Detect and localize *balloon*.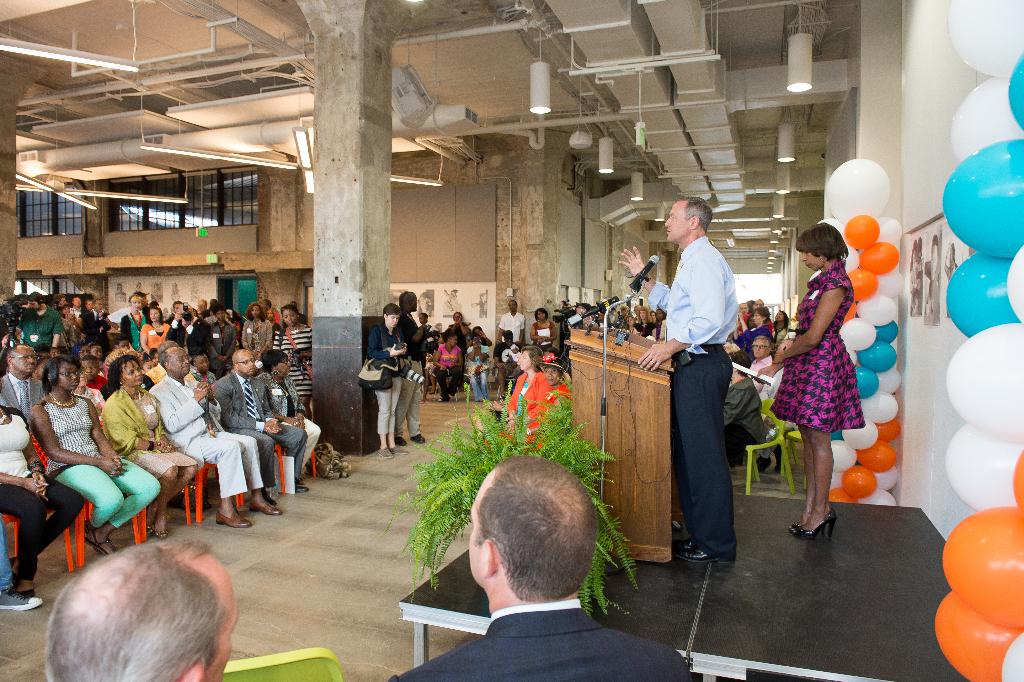
Localized at x1=832, y1=487, x2=861, y2=504.
